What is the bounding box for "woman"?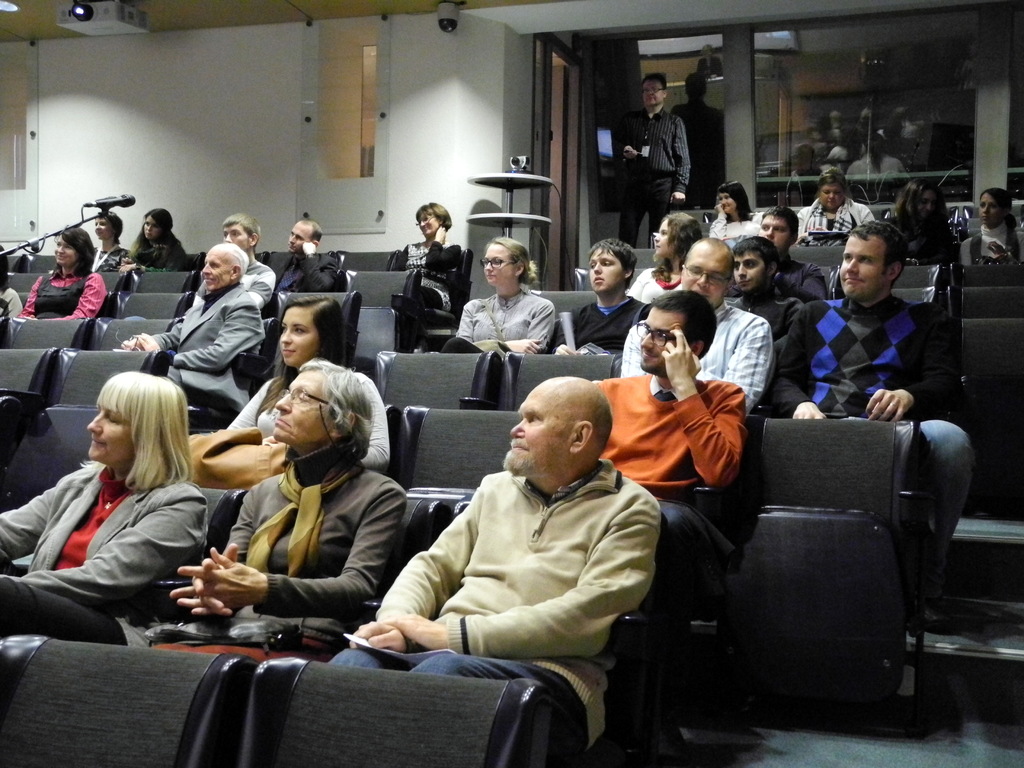
left=881, top=177, right=960, bottom=275.
